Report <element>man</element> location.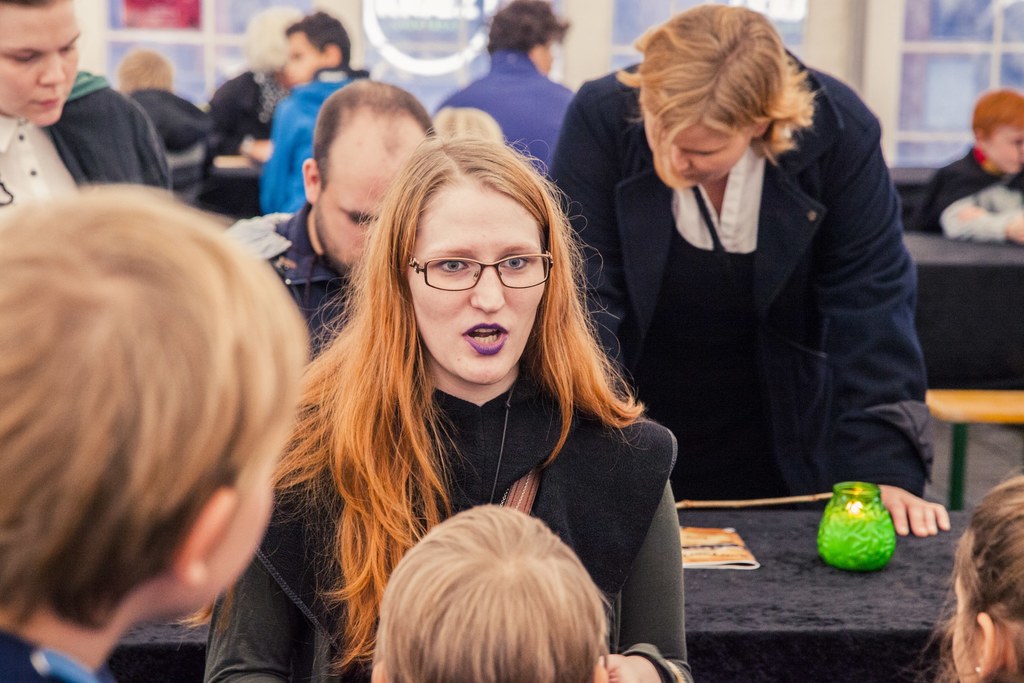
Report: {"x1": 266, "y1": 15, "x2": 374, "y2": 212}.
